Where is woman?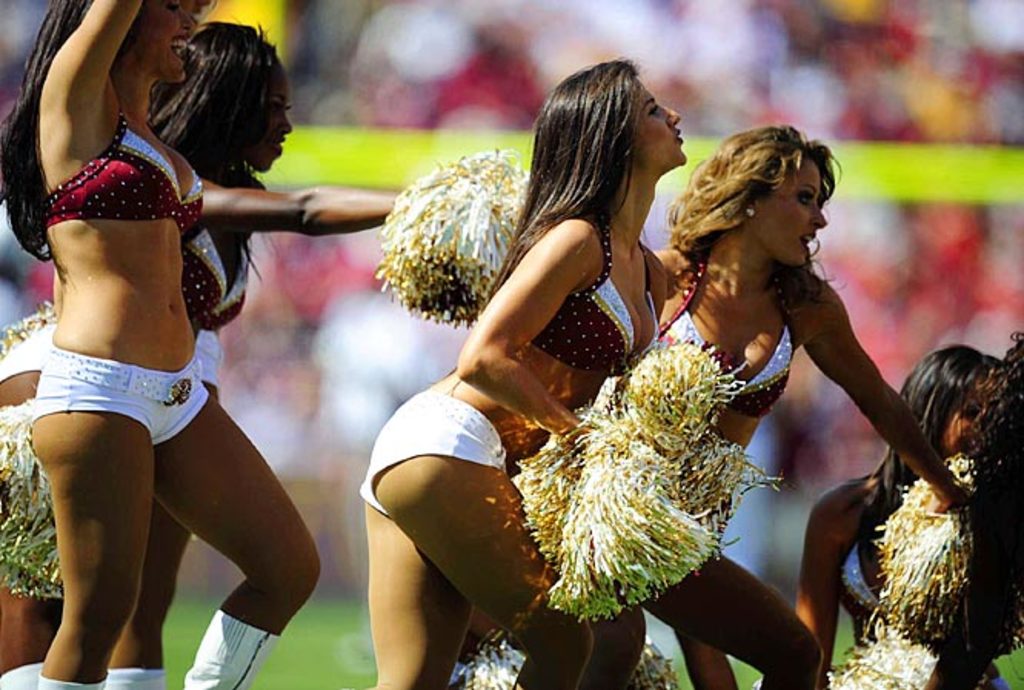
x1=0 y1=0 x2=321 y2=688.
